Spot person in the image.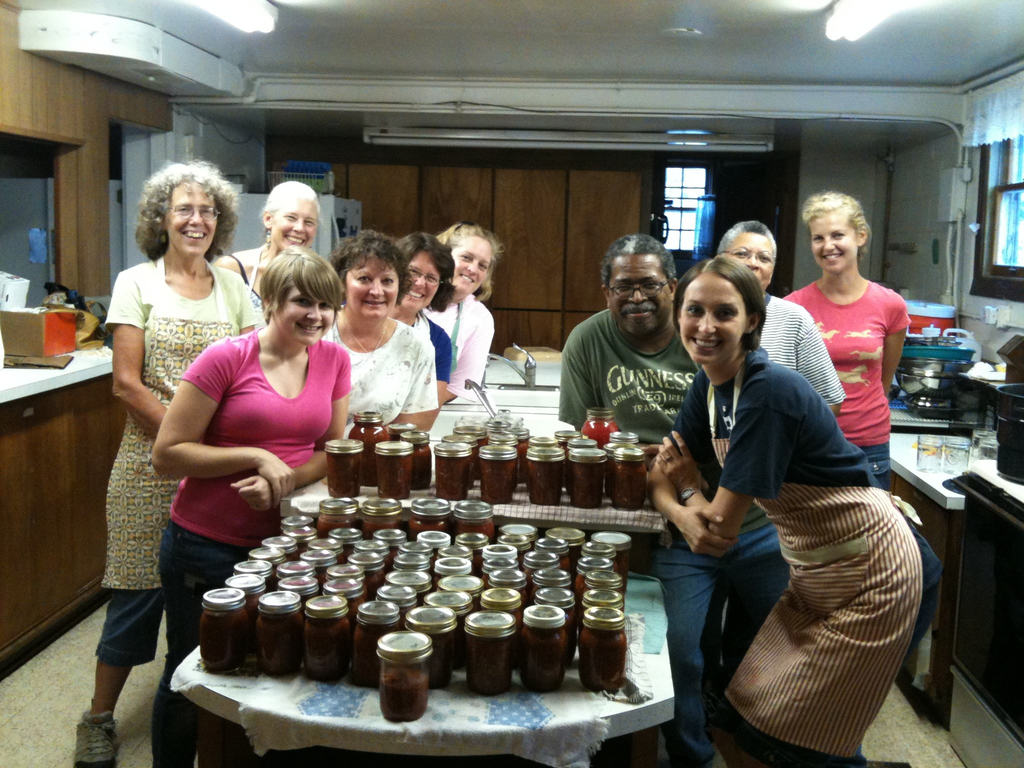
person found at rect(150, 246, 350, 767).
